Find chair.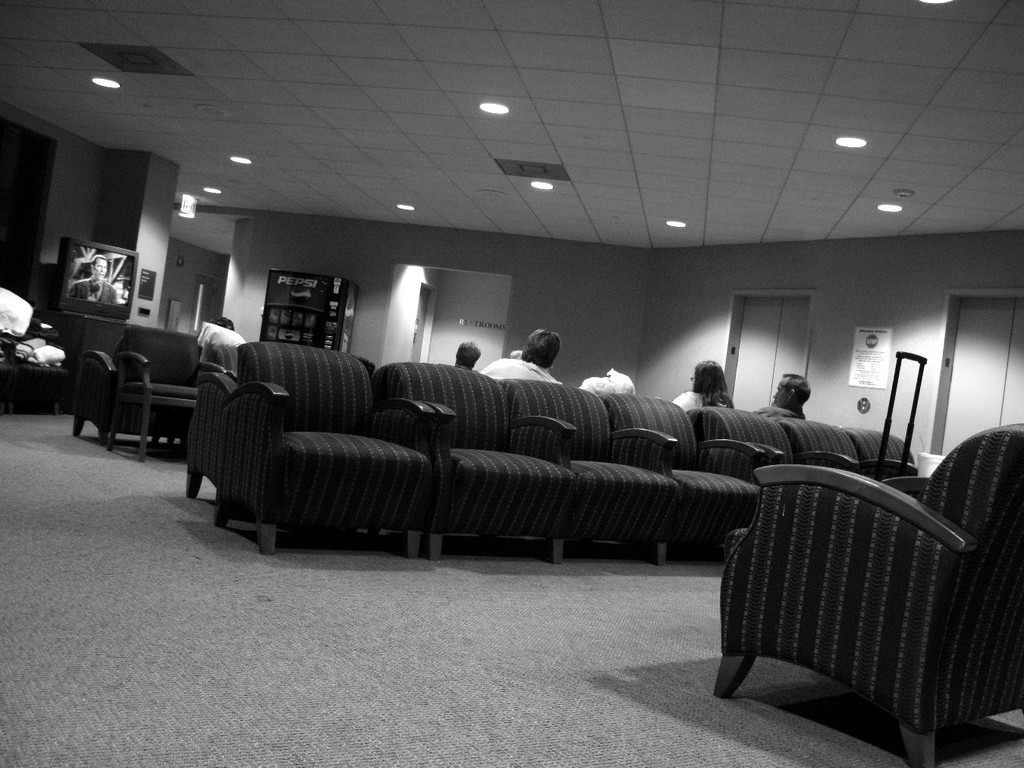
Rect(72, 334, 164, 450).
